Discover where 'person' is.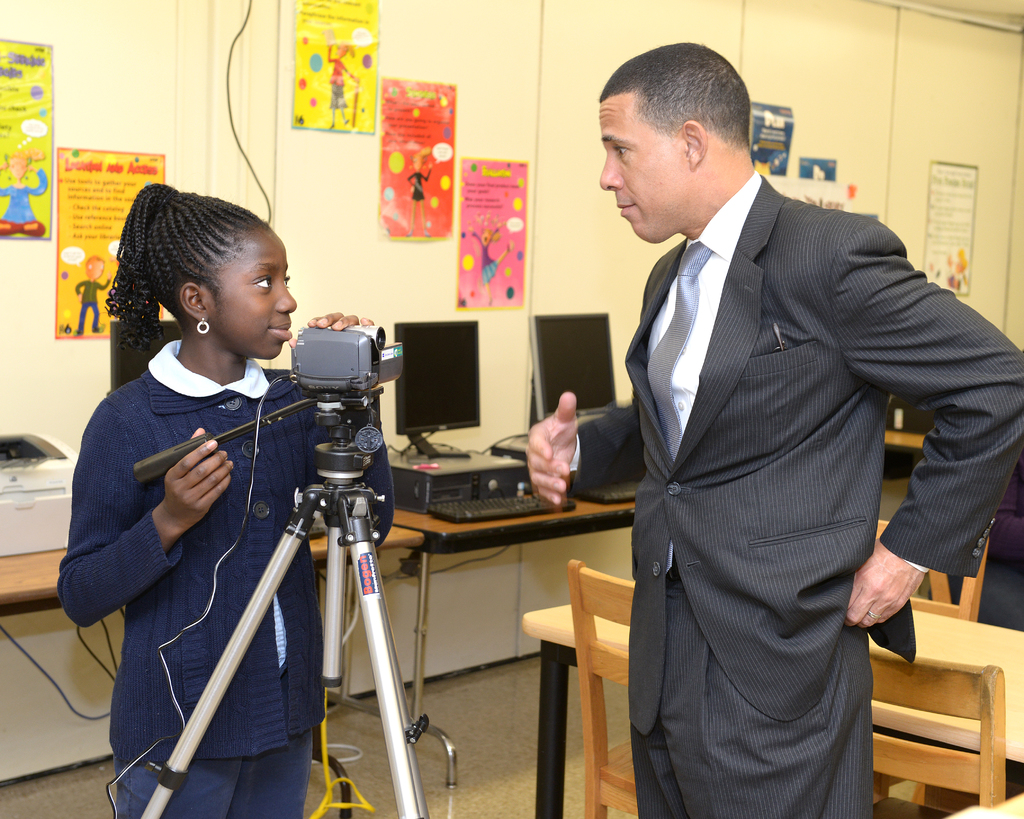
Discovered at [x1=397, y1=152, x2=439, y2=239].
